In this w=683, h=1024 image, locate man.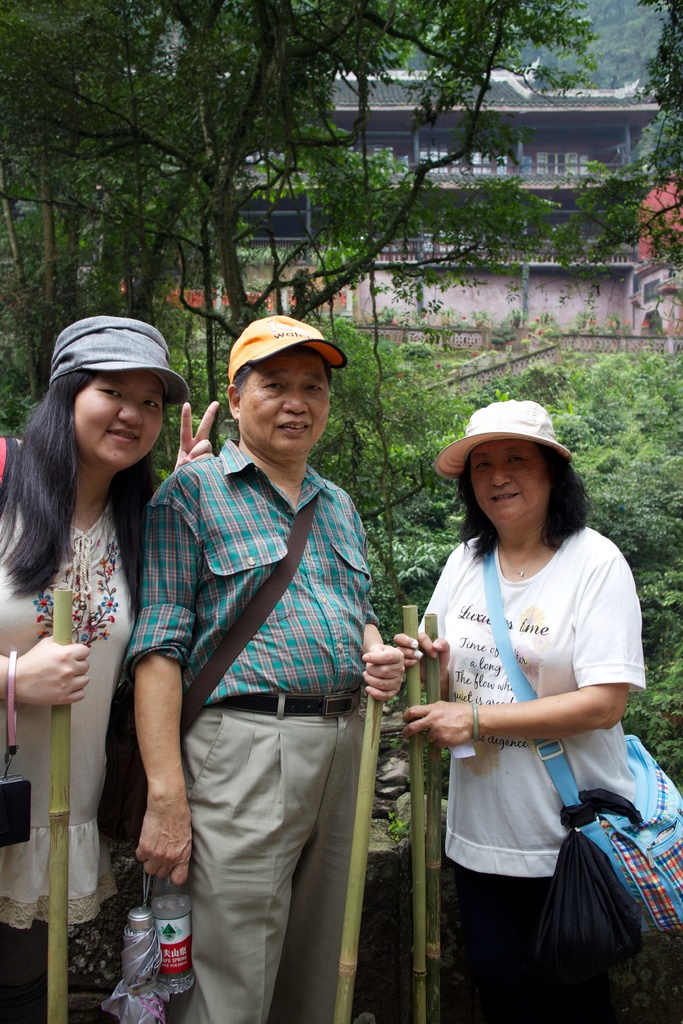
Bounding box: bbox(86, 249, 415, 1010).
